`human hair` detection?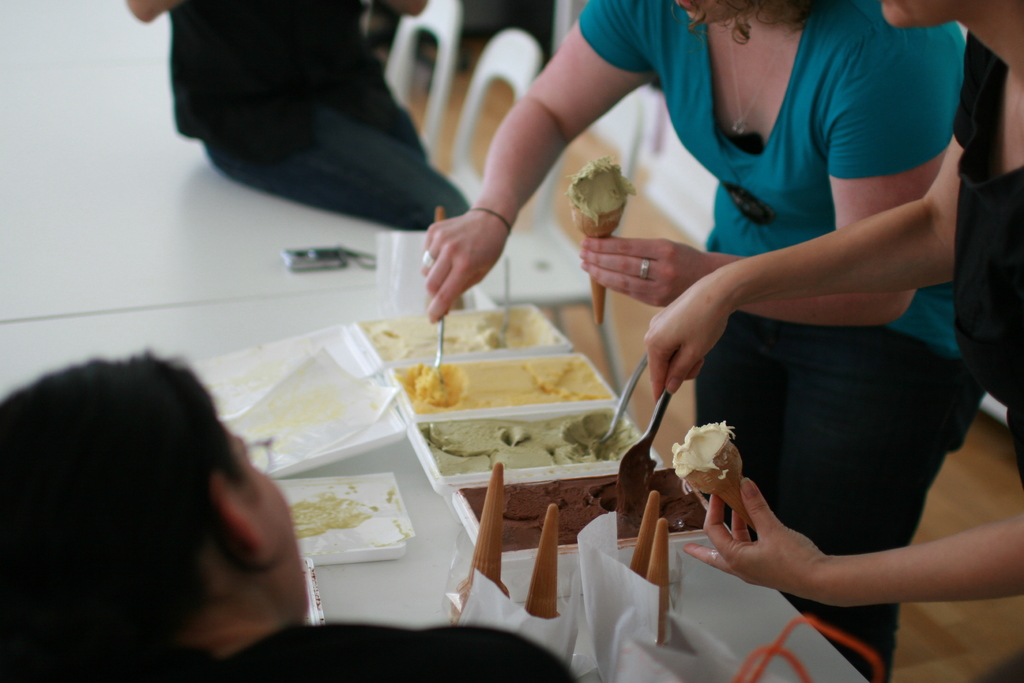
box=[0, 334, 284, 655]
